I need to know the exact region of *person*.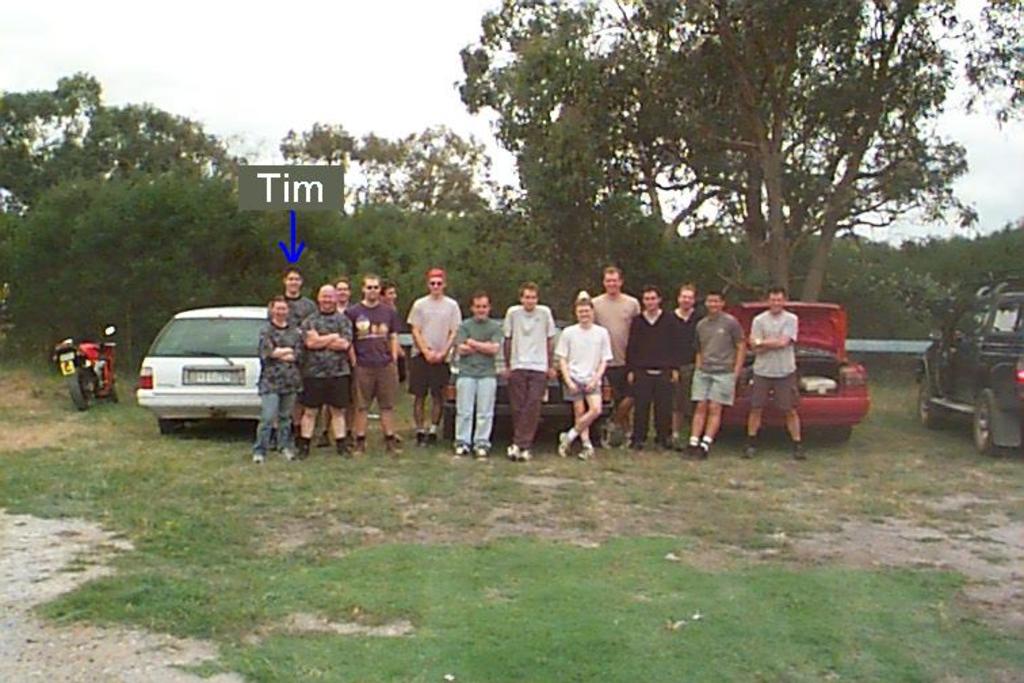
Region: 557/298/608/462.
